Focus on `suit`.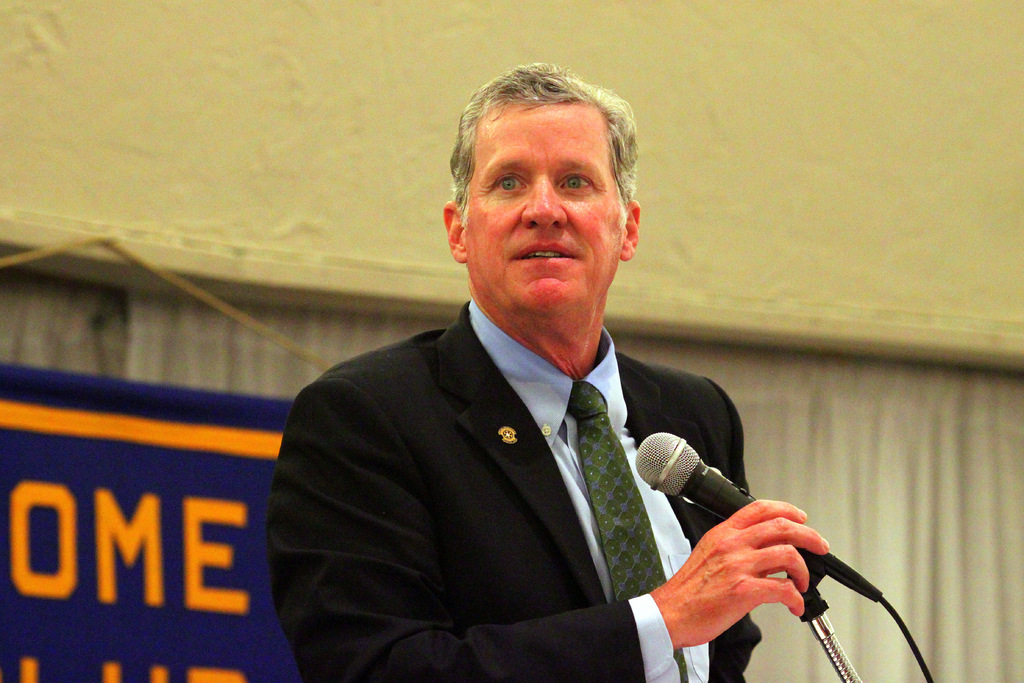
Focused at BBox(258, 250, 818, 677).
